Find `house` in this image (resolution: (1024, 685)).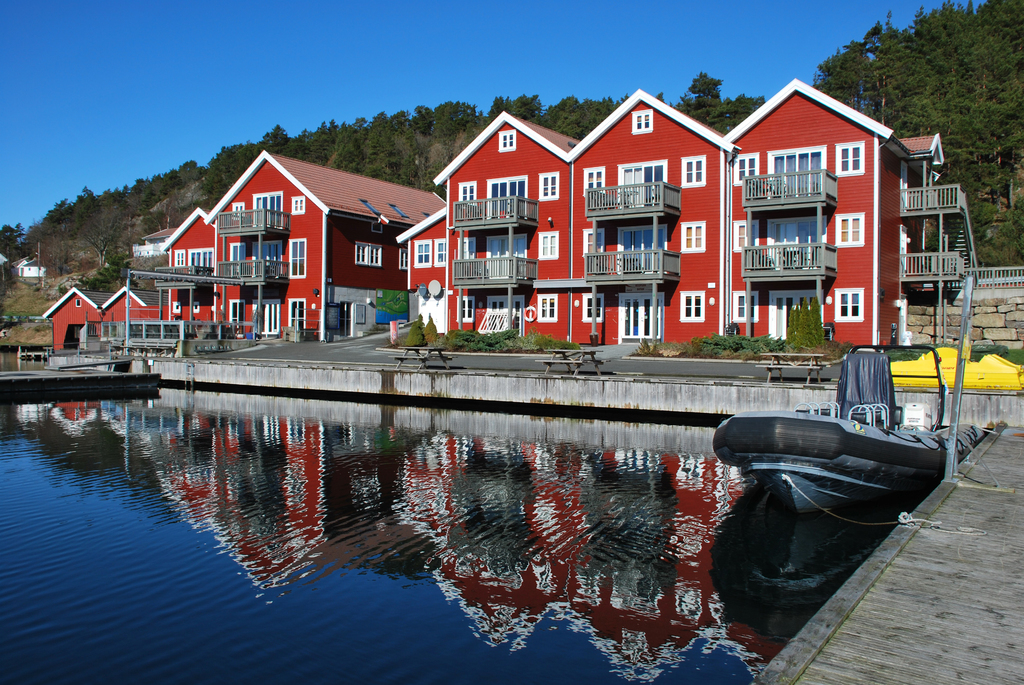
bbox=(394, 81, 906, 347).
